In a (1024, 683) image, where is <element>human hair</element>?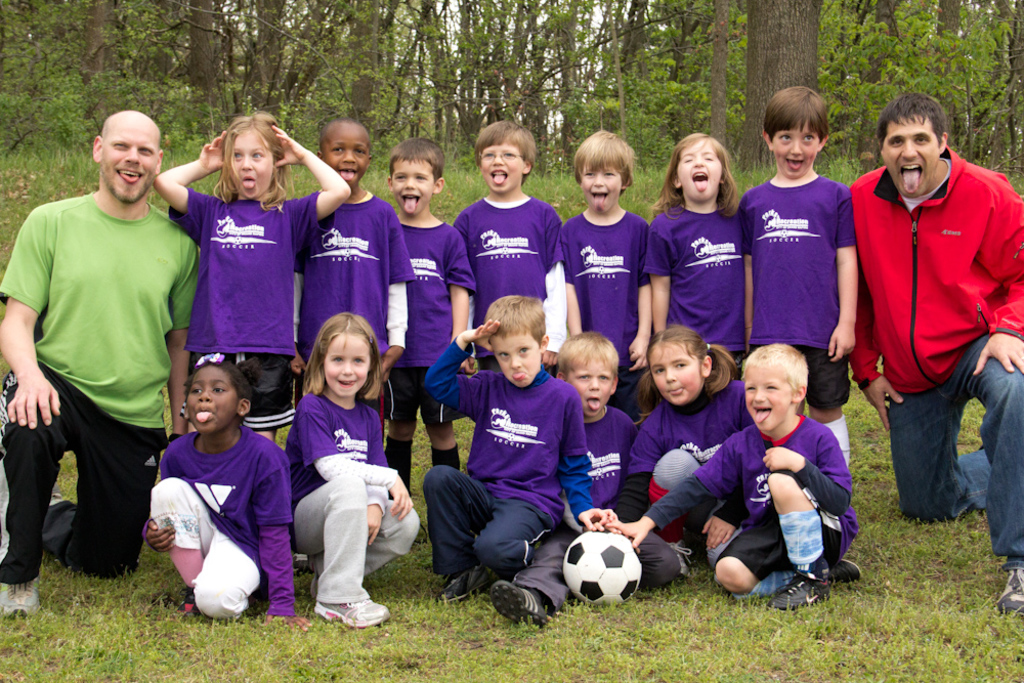
876 91 947 151.
